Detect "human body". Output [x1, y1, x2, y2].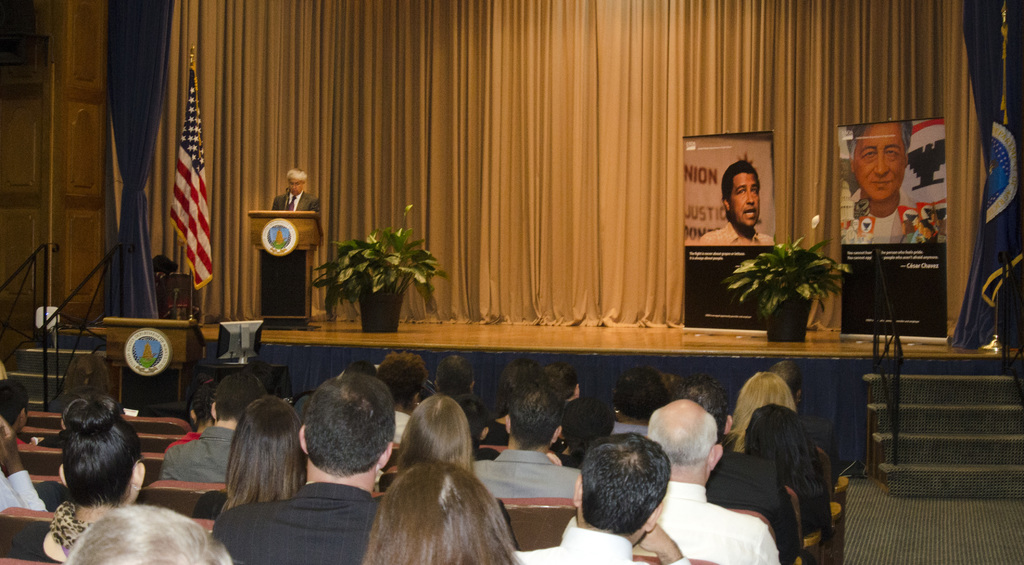
[470, 385, 580, 500].
